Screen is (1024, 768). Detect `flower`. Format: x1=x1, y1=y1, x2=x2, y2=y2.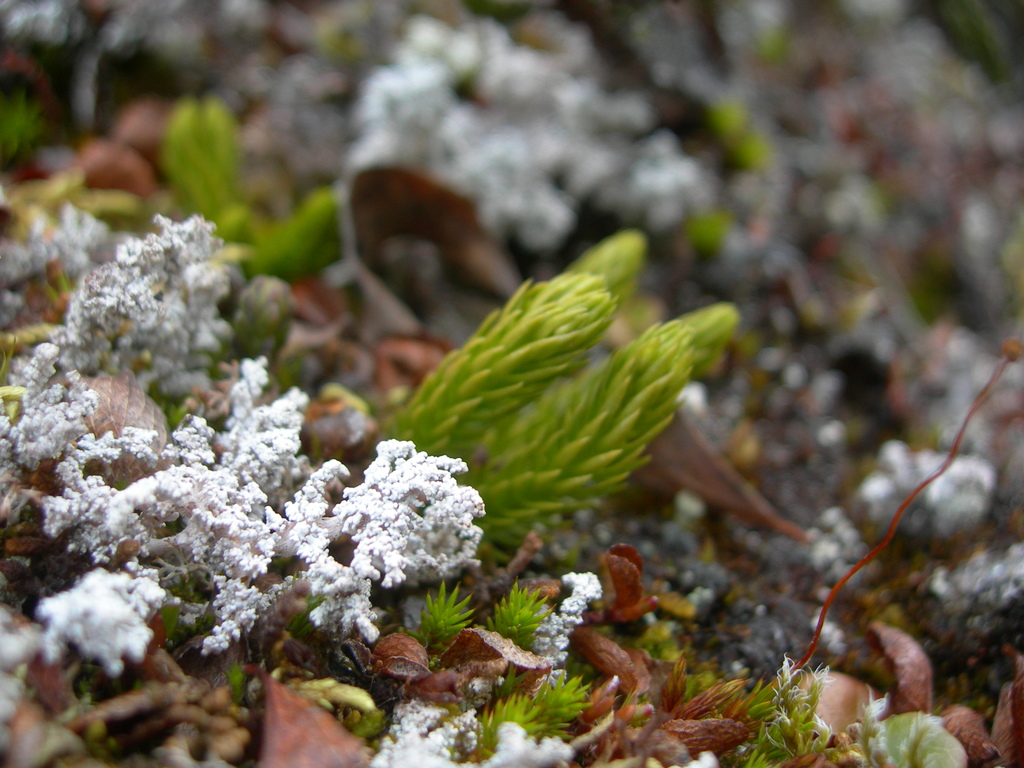
x1=329, y1=434, x2=501, y2=604.
